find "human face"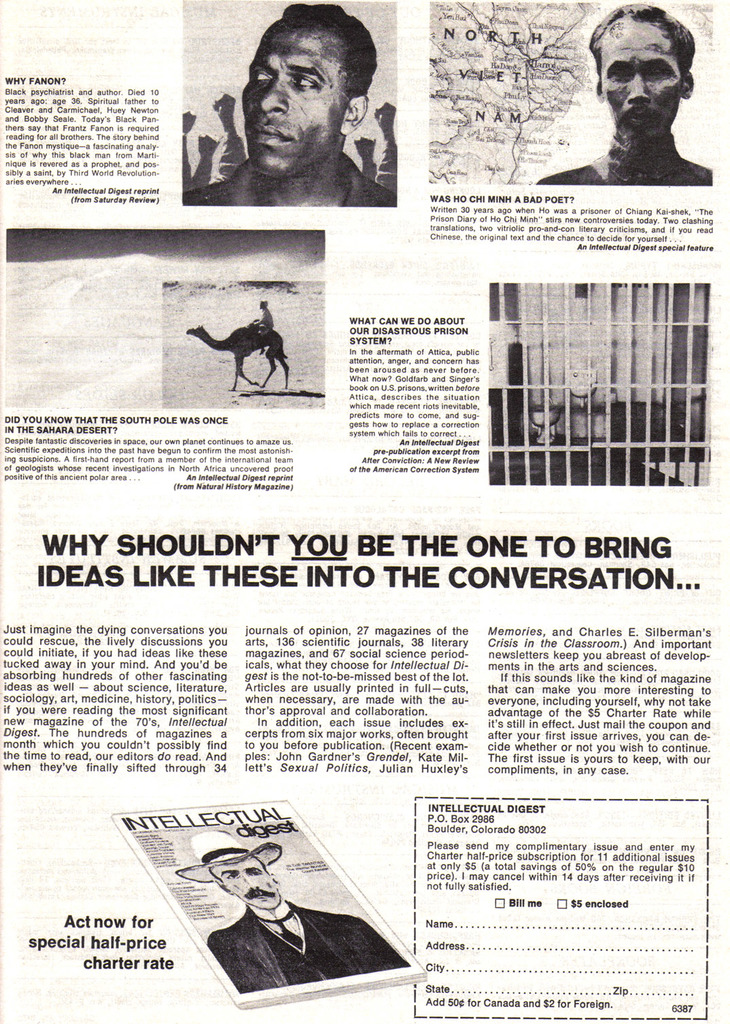
select_region(595, 21, 683, 147)
